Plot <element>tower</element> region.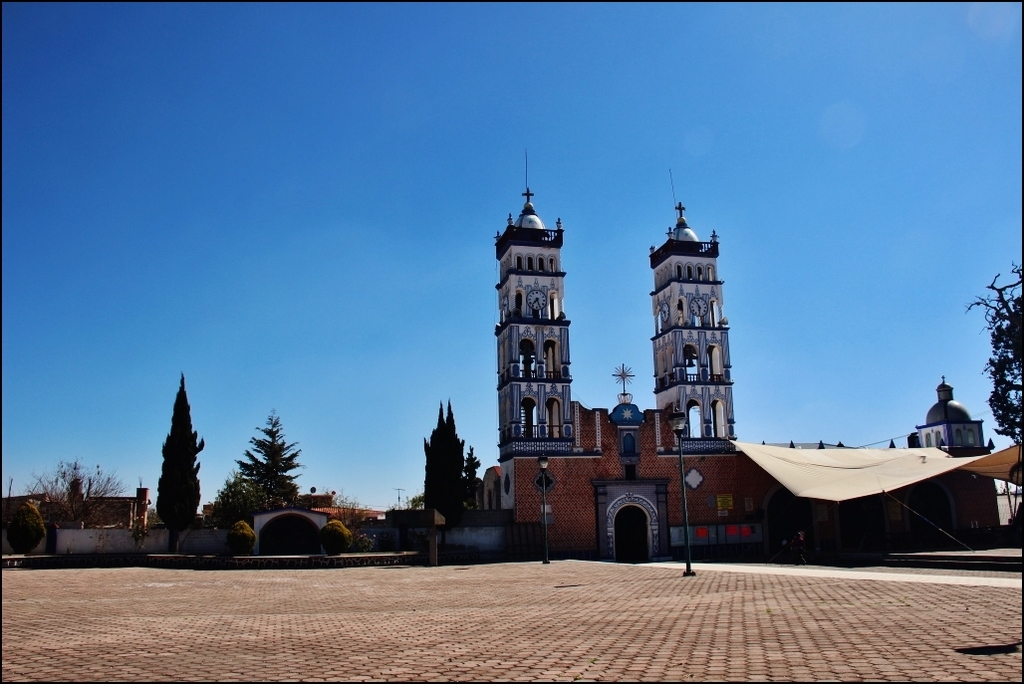
Plotted at 488/150/592/471.
